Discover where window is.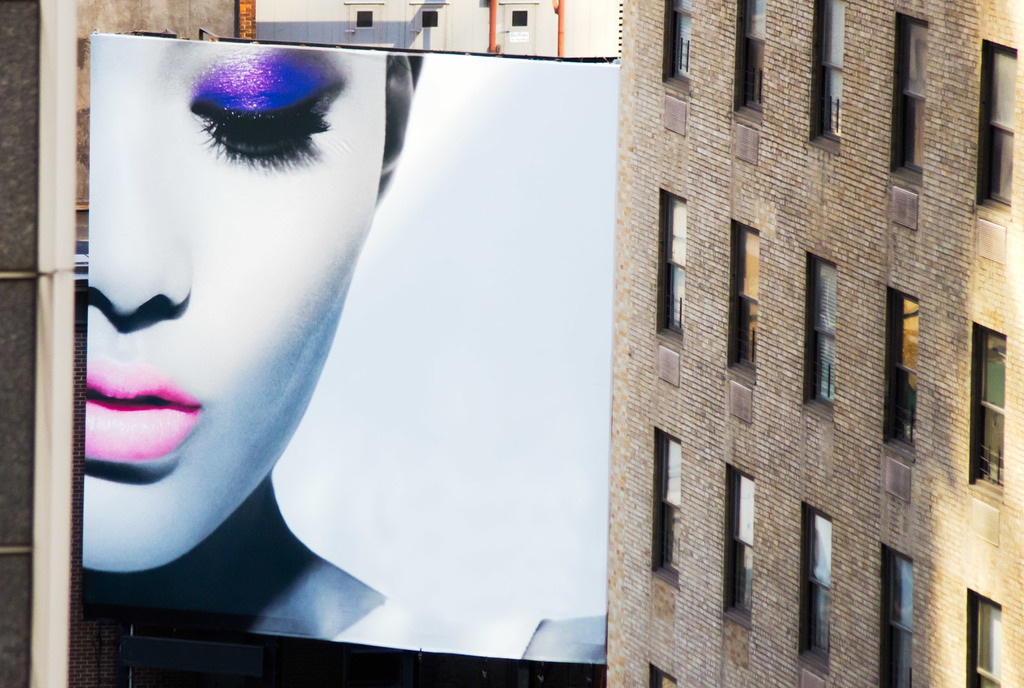
Discovered at crop(973, 42, 1011, 216).
